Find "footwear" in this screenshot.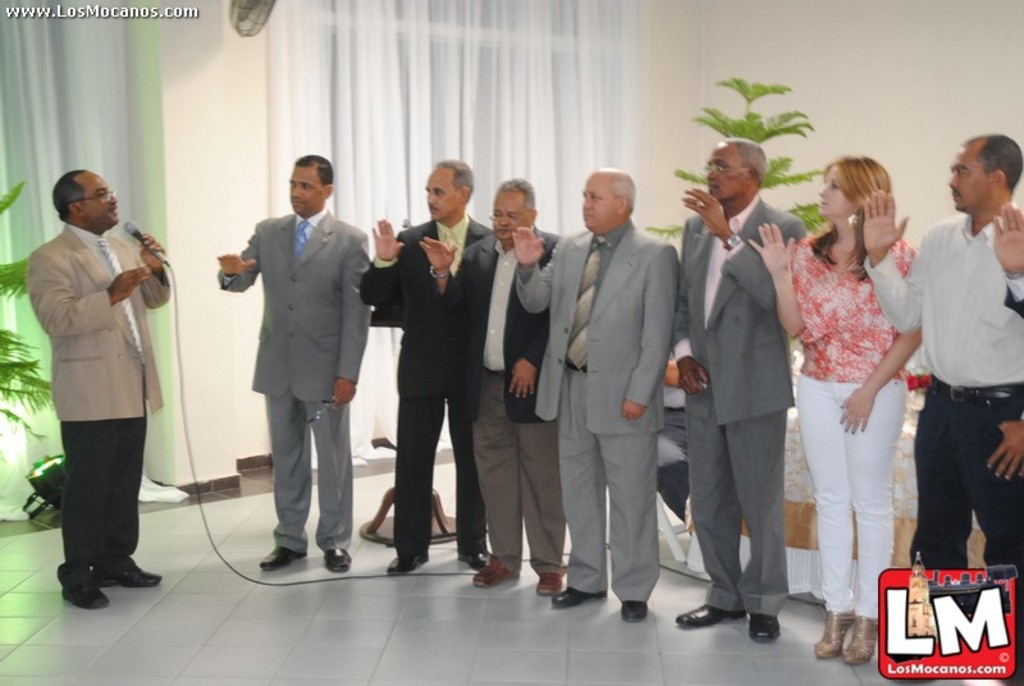
The bounding box for "footwear" is region(809, 613, 859, 662).
